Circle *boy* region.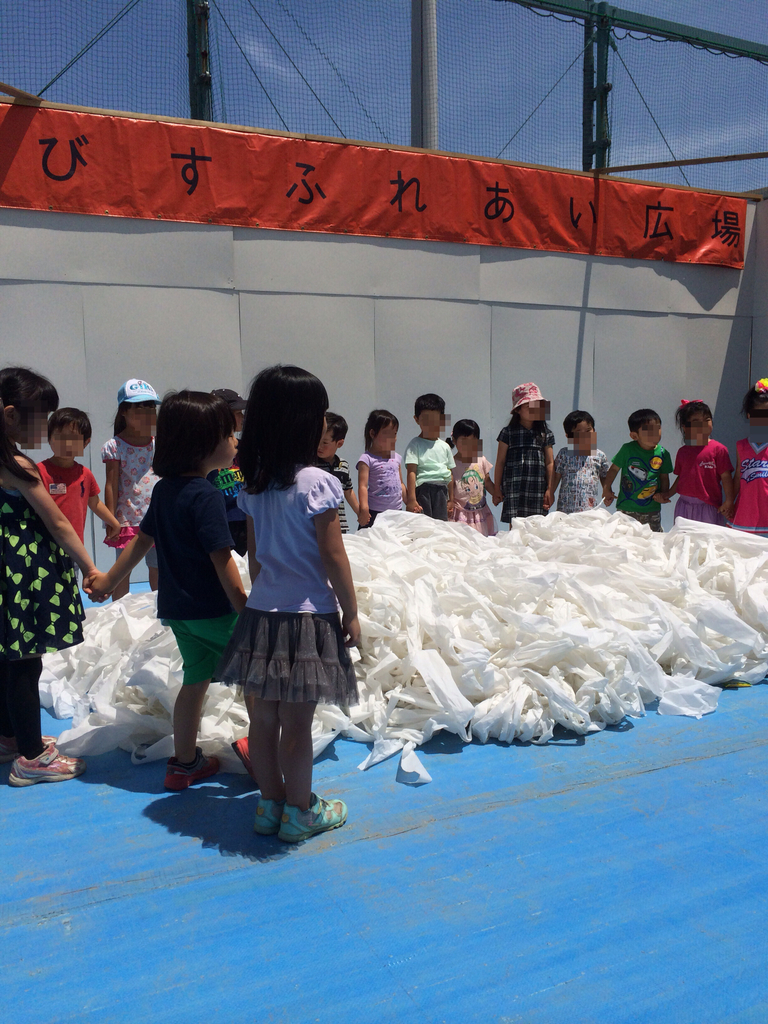
Region: Rect(36, 404, 118, 578).
